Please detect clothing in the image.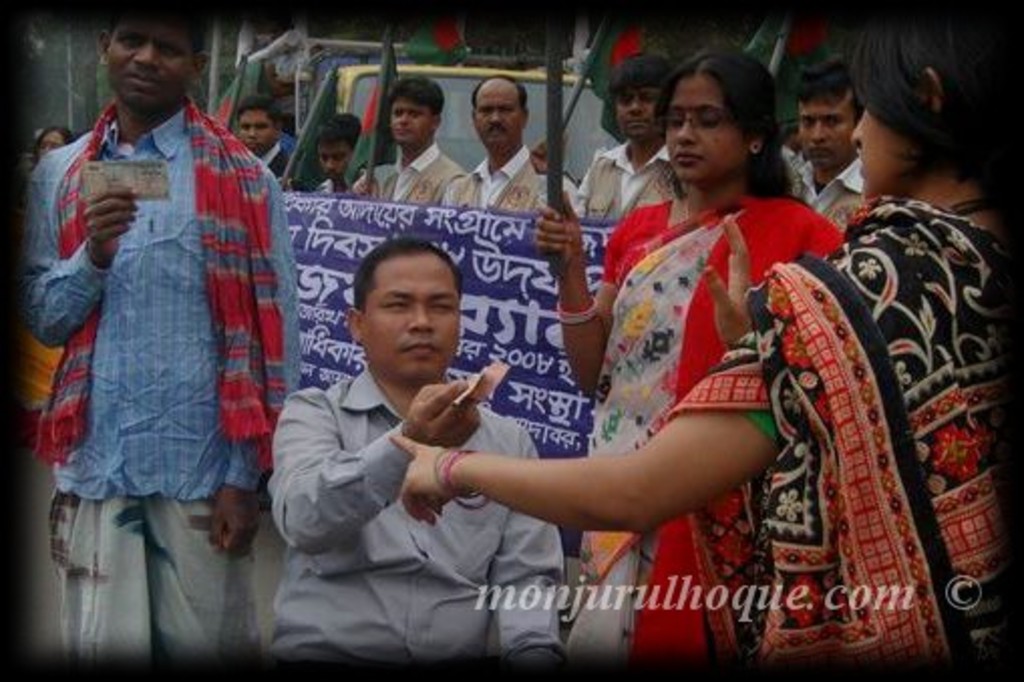
20,60,302,491.
